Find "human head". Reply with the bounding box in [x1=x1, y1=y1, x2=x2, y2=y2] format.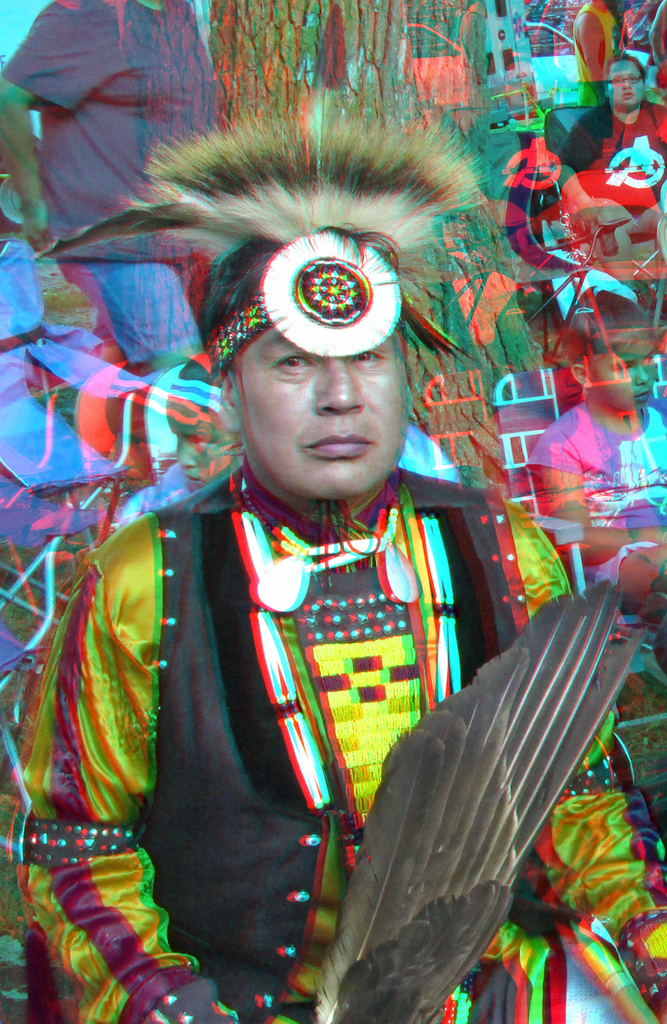
[x1=223, y1=221, x2=411, y2=493].
